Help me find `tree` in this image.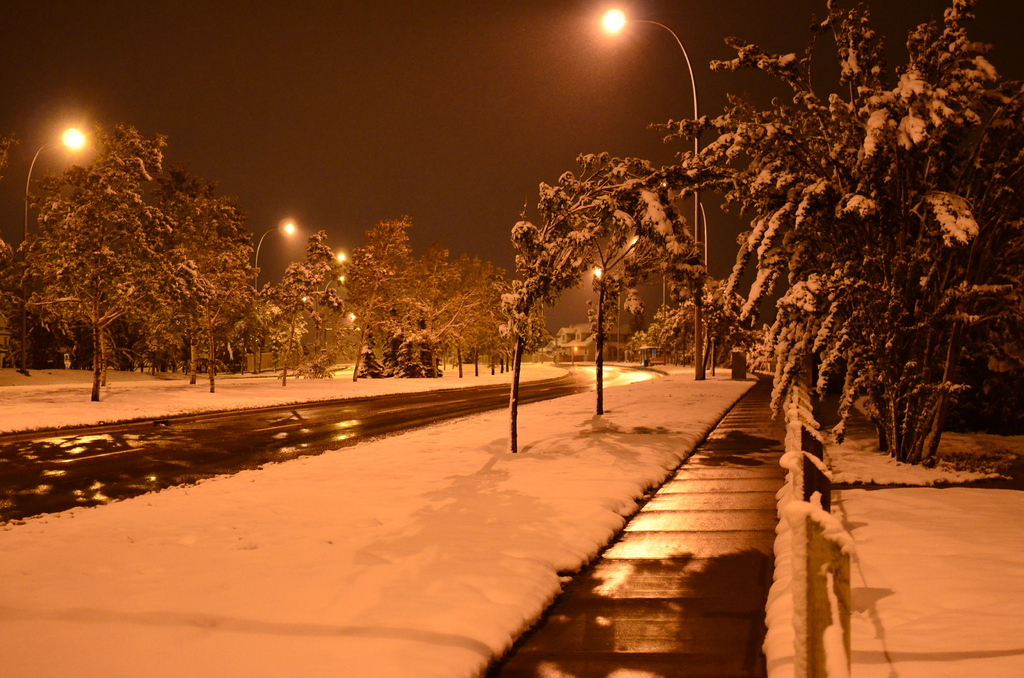
Found it: <box>263,232,342,381</box>.
